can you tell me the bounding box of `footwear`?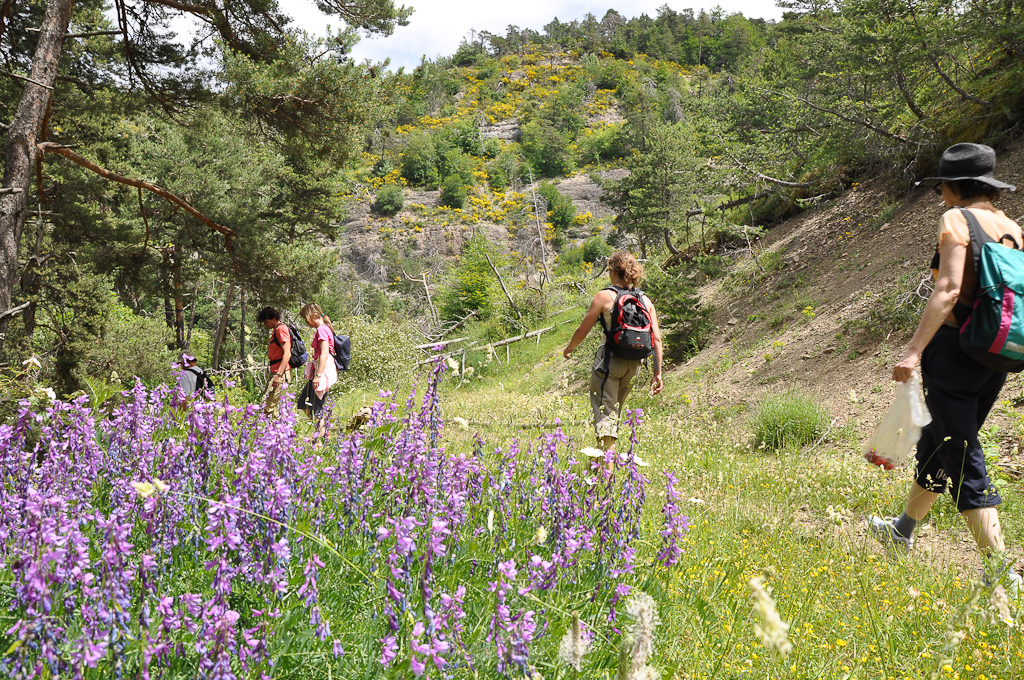
left=978, top=570, right=1022, bottom=598.
